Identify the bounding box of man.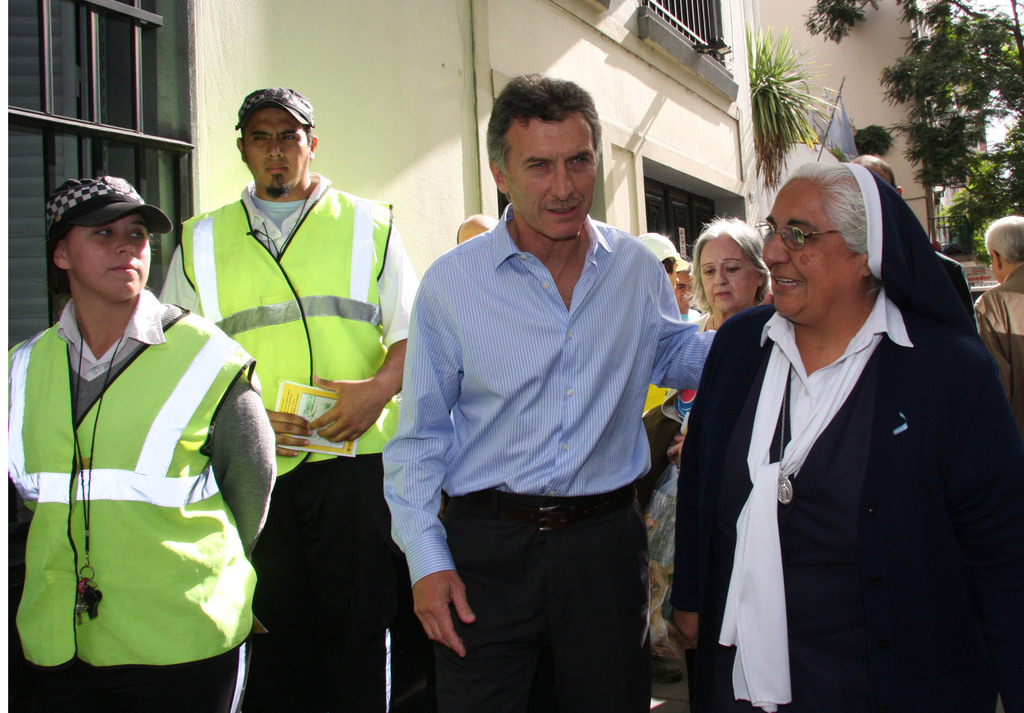
385,74,697,700.
